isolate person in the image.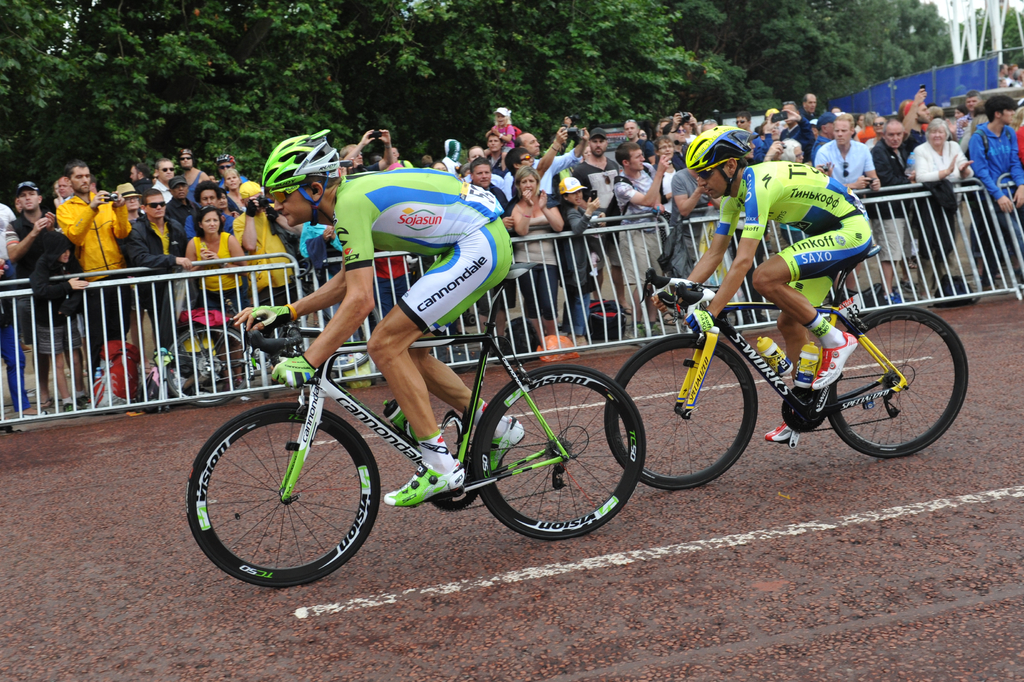
Isolated region: 503:161:575:249.
